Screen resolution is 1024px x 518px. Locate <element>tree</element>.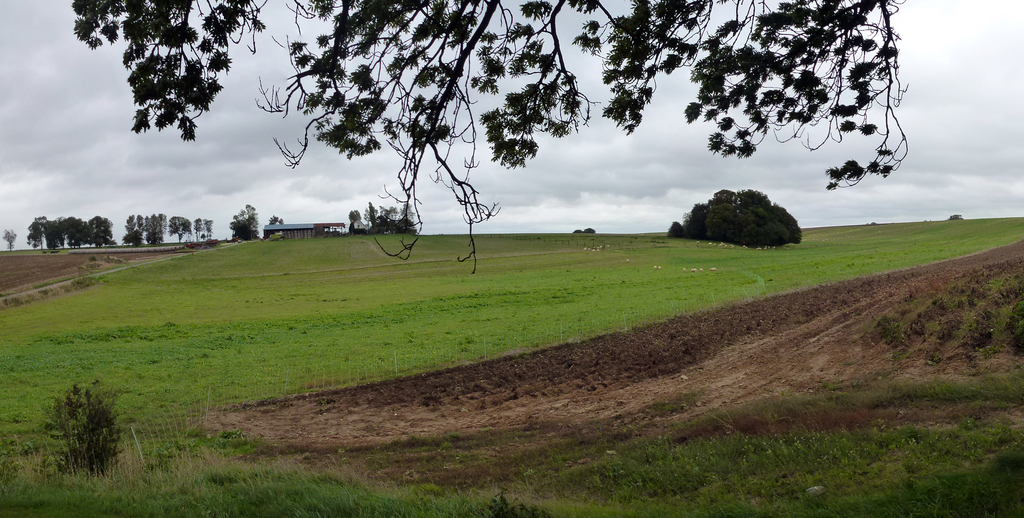
select_region(89, 211, 120, 251).
